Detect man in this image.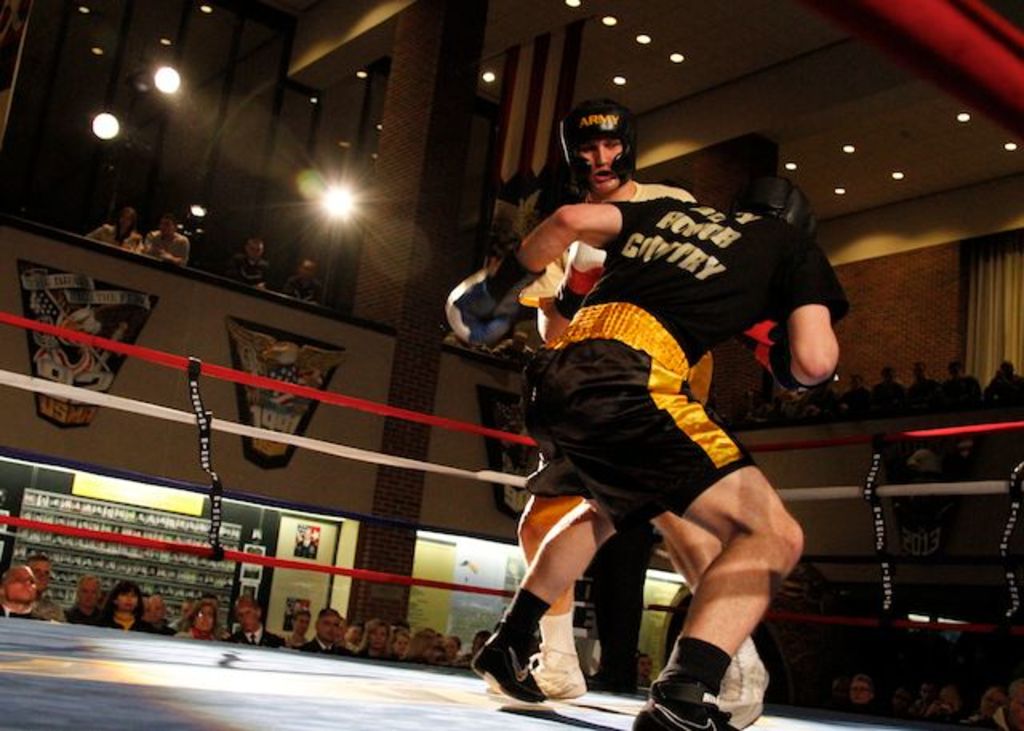
Detection: box=[19, 560, 70, 619].
